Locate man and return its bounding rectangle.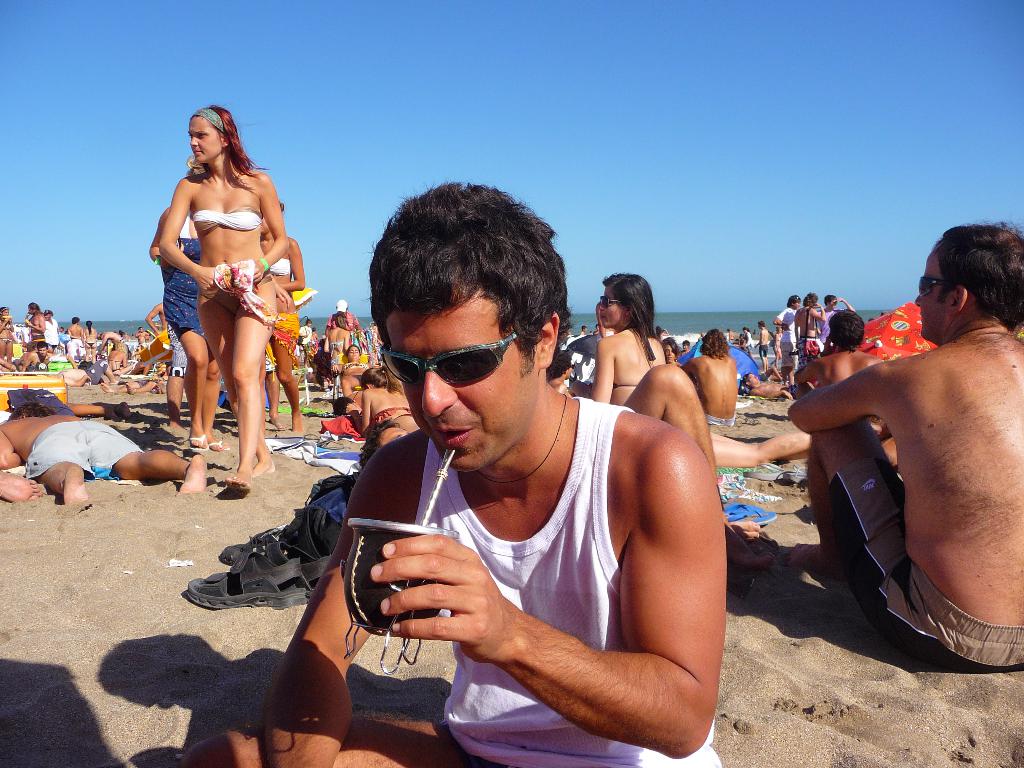
[x1=676, y1=327, x2=740, y2=428].
